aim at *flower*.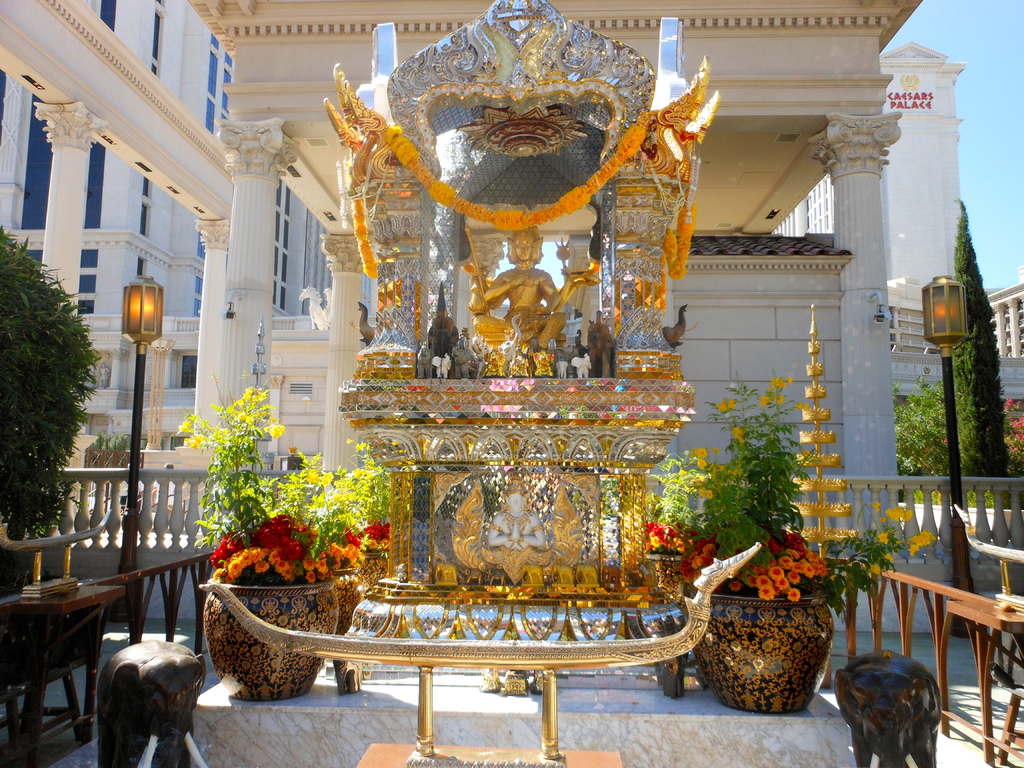
Aimed at [870,564,882,575].
